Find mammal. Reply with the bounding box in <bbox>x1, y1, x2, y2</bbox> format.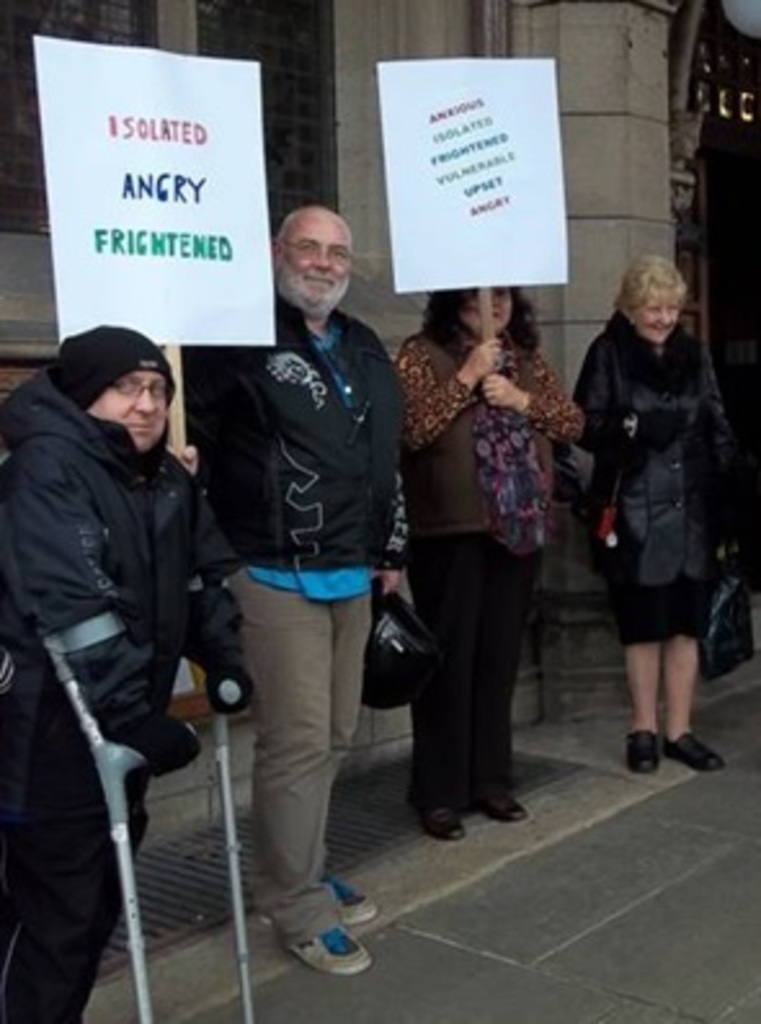
<bbox>204, 199, 405, 970</bbox>.
